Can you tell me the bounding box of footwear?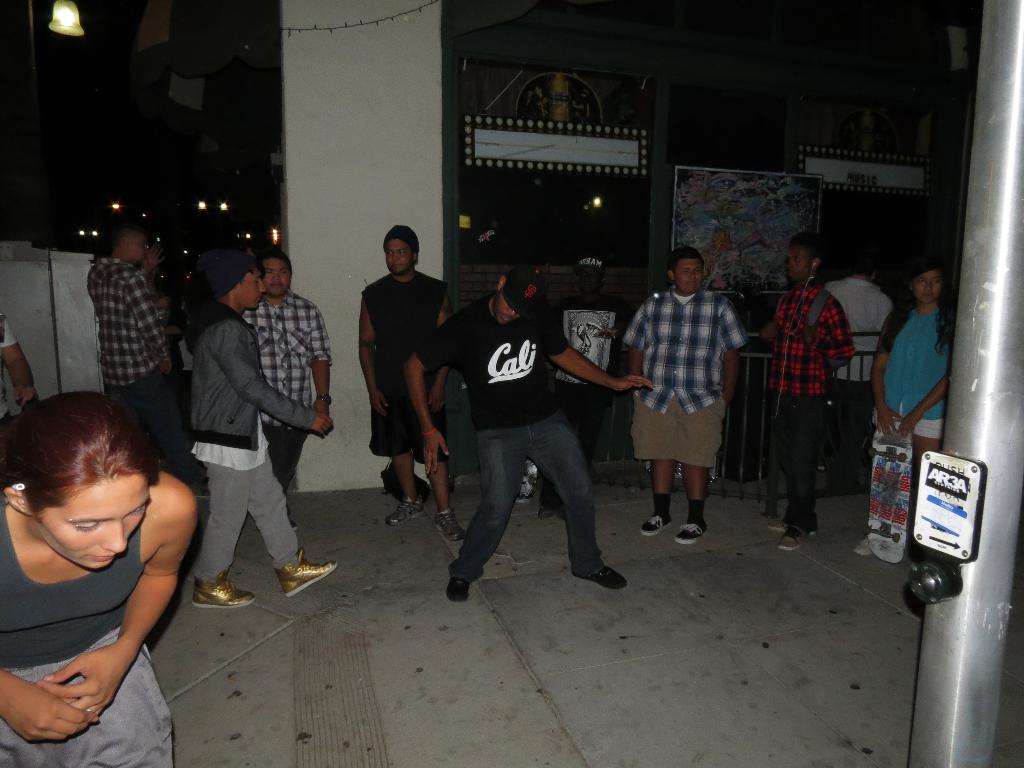
[left=589, top=561, right=630, bottom=590].
